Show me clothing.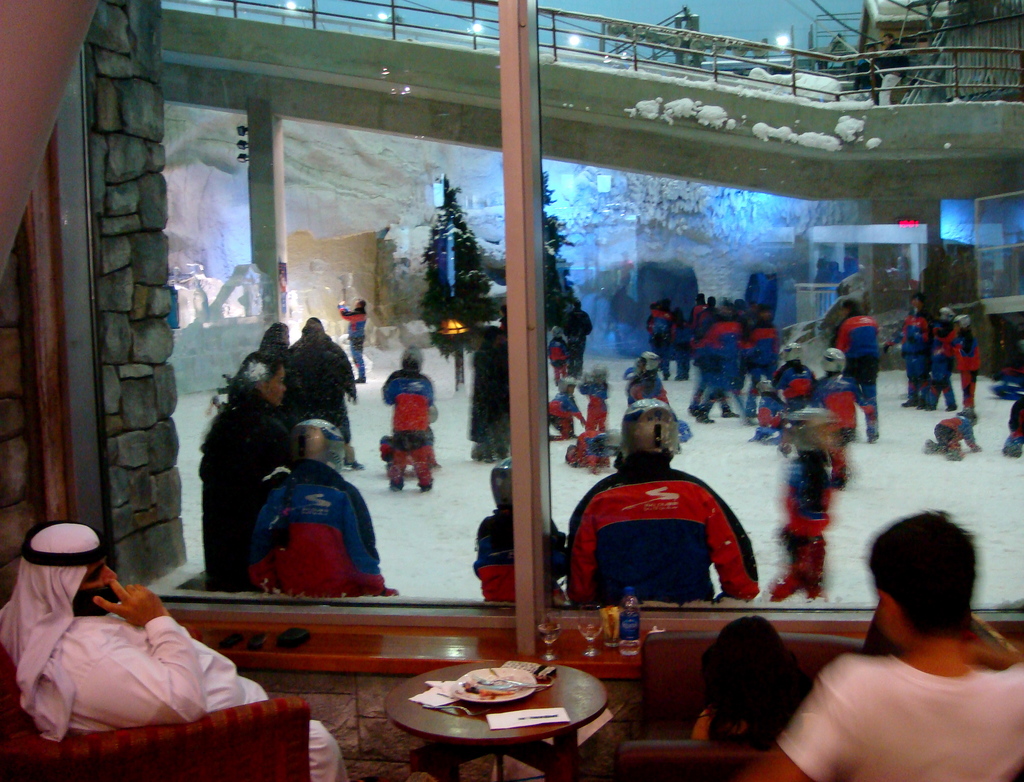
clothing is here: x1=545 y1=383 x2=583 y2=437.
